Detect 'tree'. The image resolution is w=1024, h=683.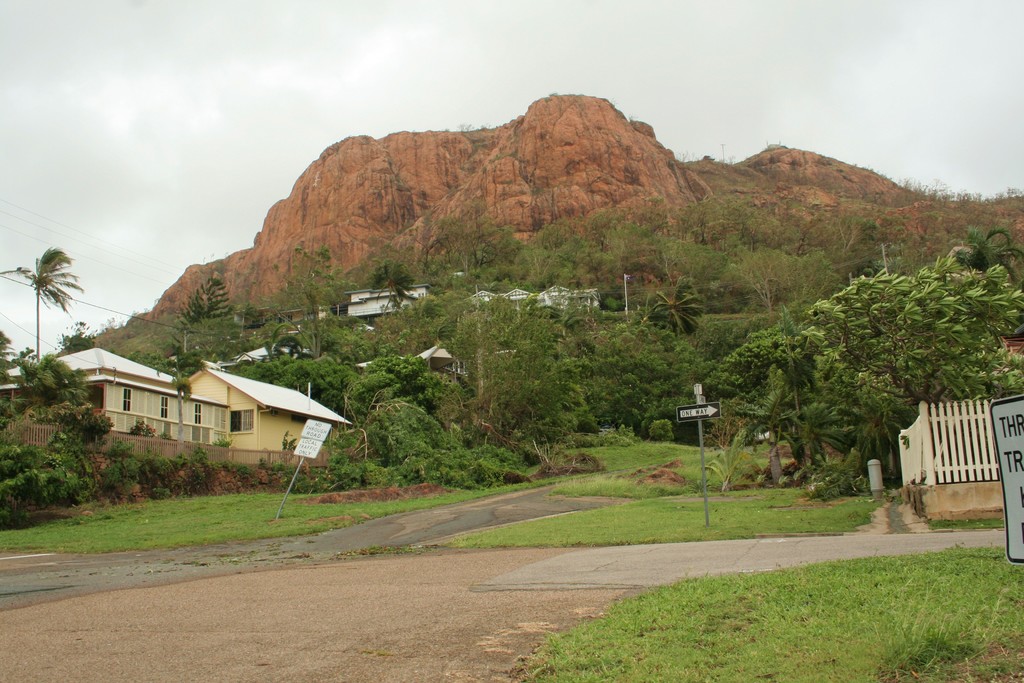
[x1=314, y1=317, x2=385, y2=371].
